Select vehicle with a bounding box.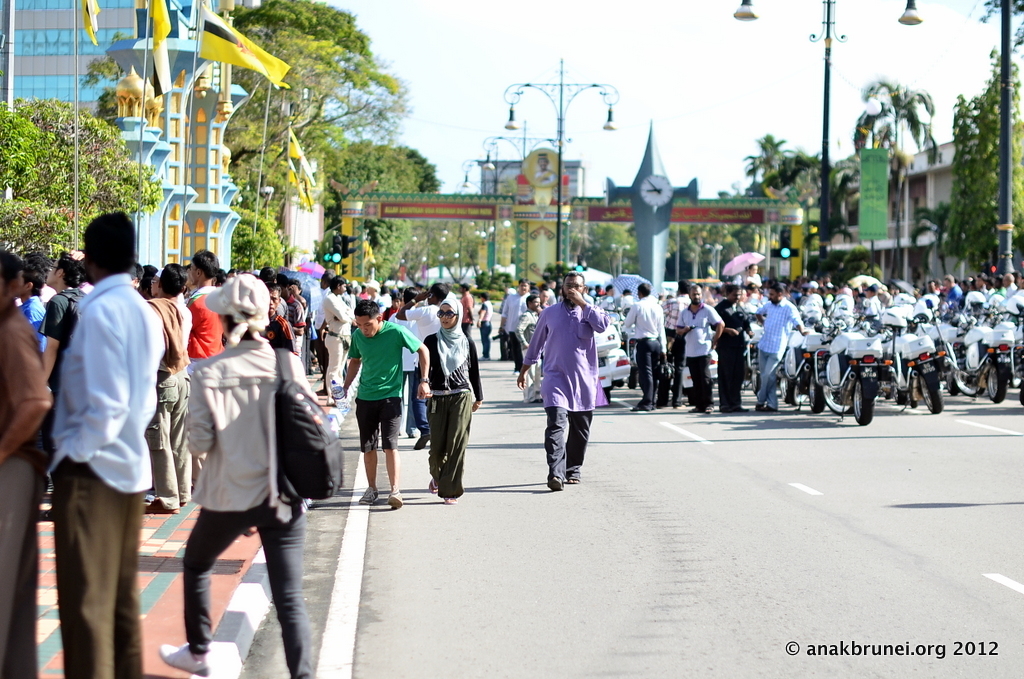
select_region(599, 323, 631, 396).
